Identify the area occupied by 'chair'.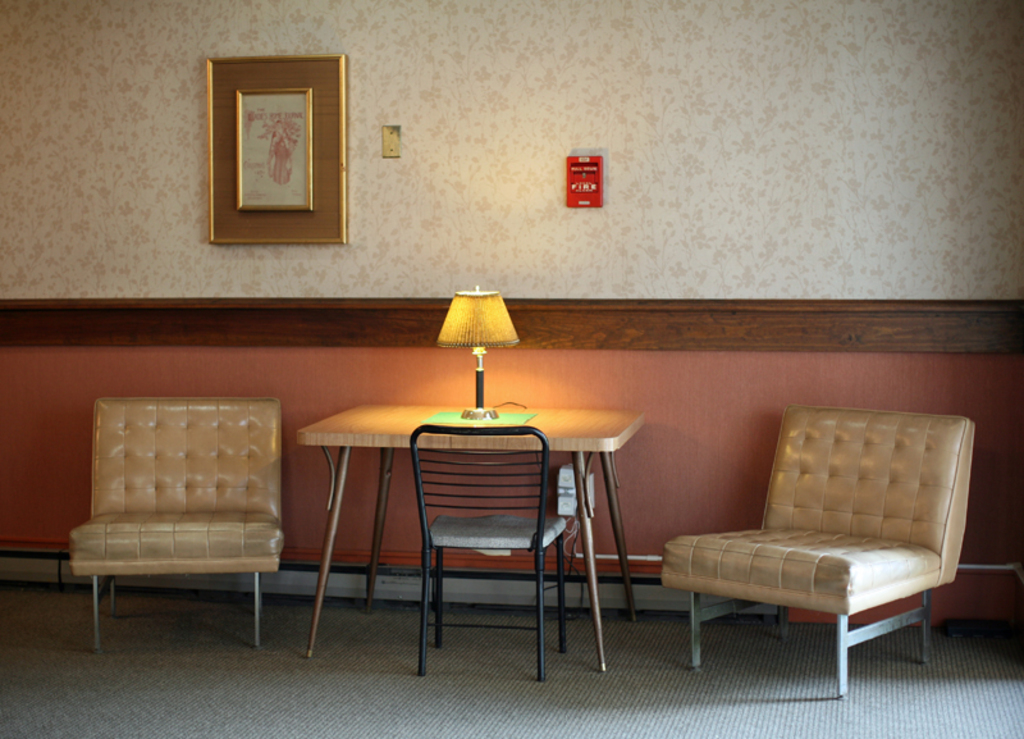
Area: {"x1": 410, "y1": 424, "x2": 566, "y2": 681}.
